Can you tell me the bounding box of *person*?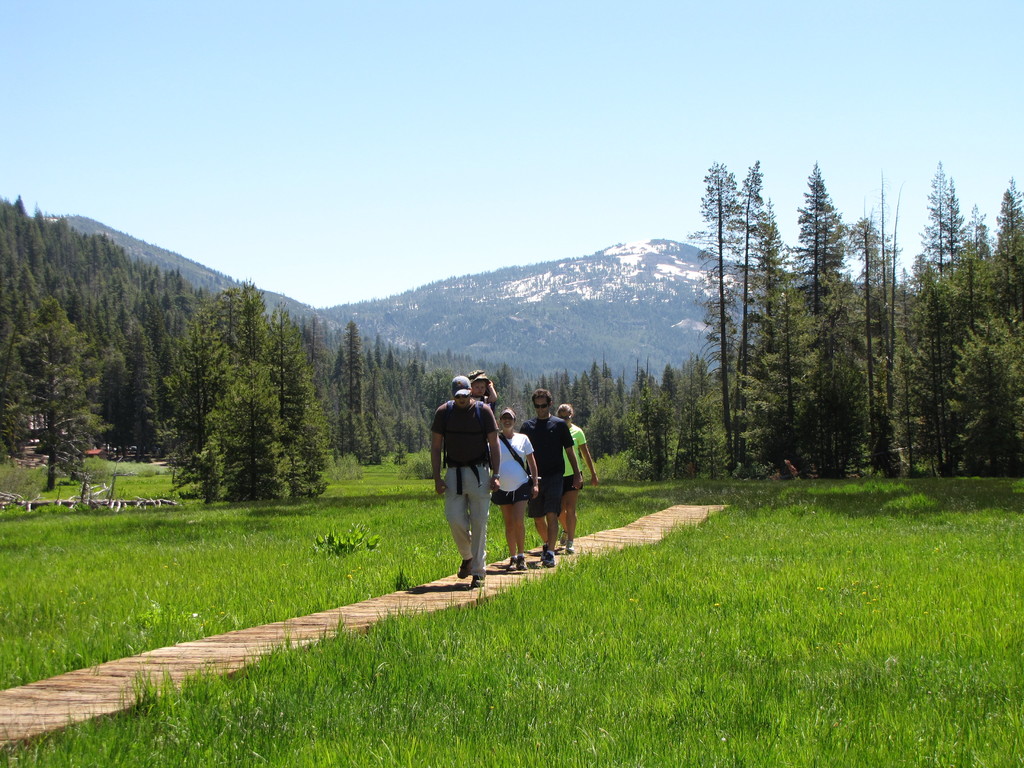
(517, 386, 586, 569).
